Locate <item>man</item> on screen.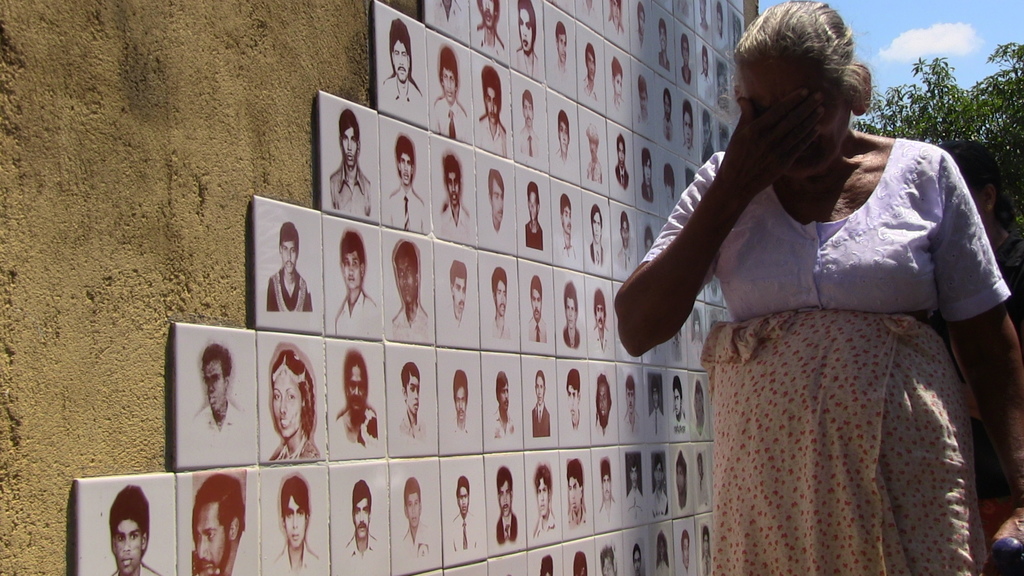
On screen at 532, 461, 562, 536.
